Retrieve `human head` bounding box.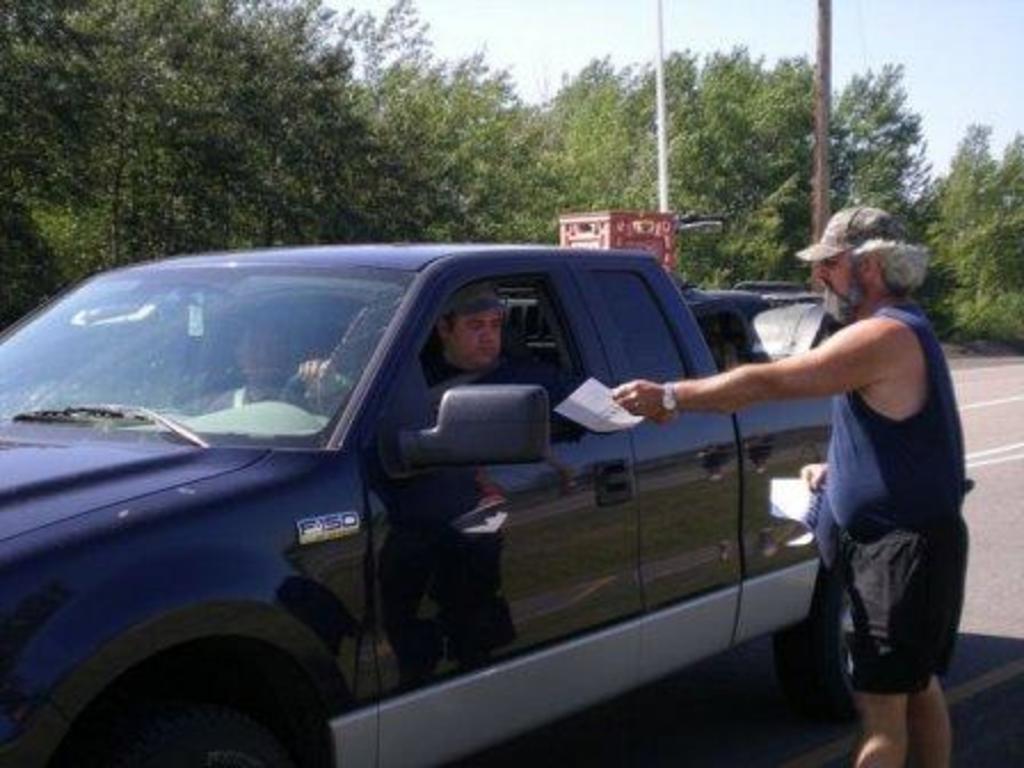
Bounding box: select_region(809, 213, 930, 306).
